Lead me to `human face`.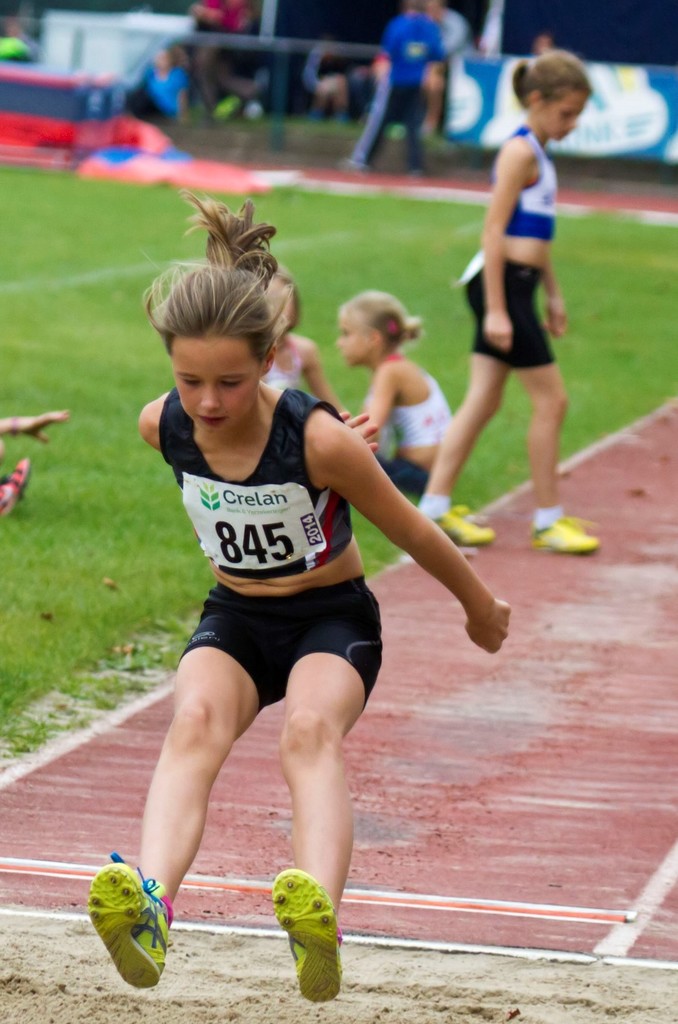
Lead to bbox=(333, 319, 370, 366).
